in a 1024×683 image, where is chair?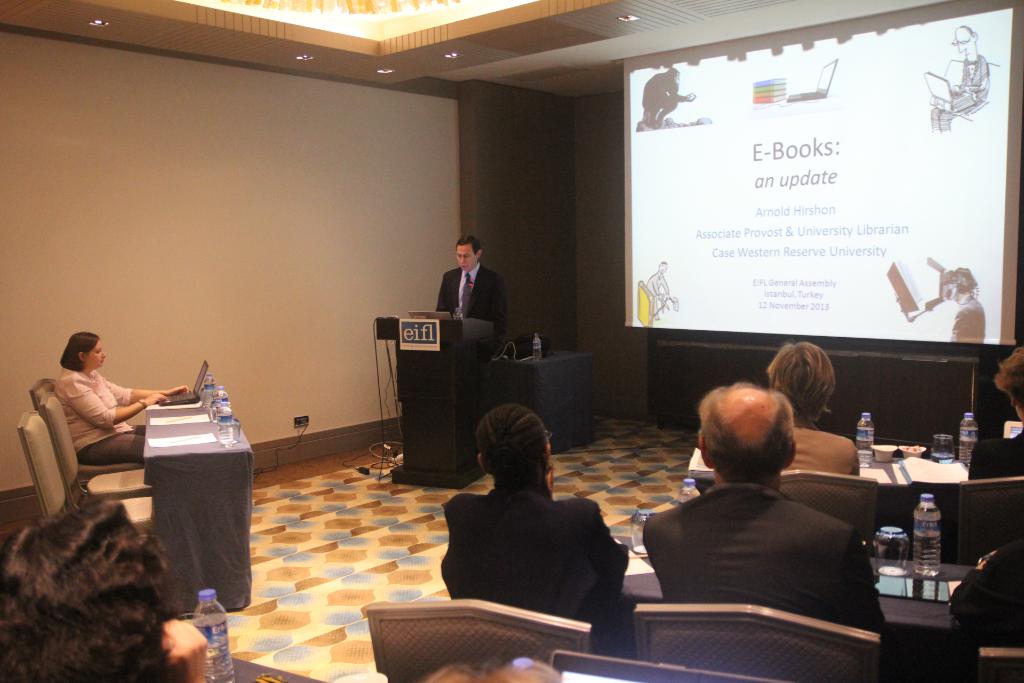
BBox(365, 598, 590, 682).
